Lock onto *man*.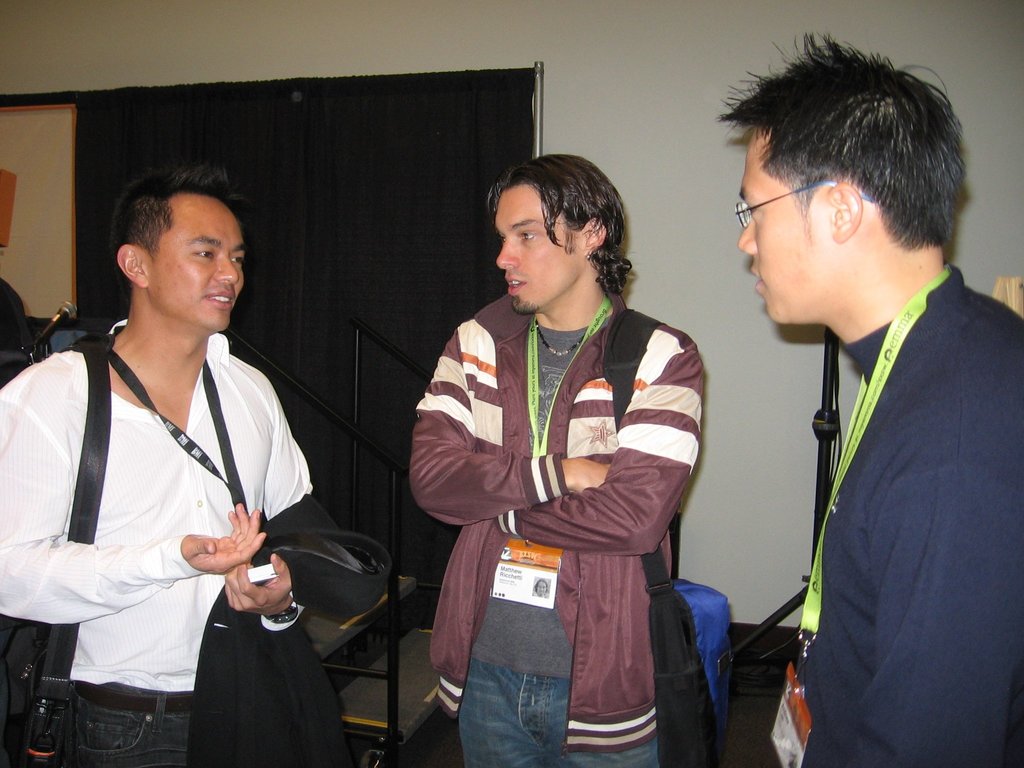
Locked: Rect(737, 40, 1023, 767).
